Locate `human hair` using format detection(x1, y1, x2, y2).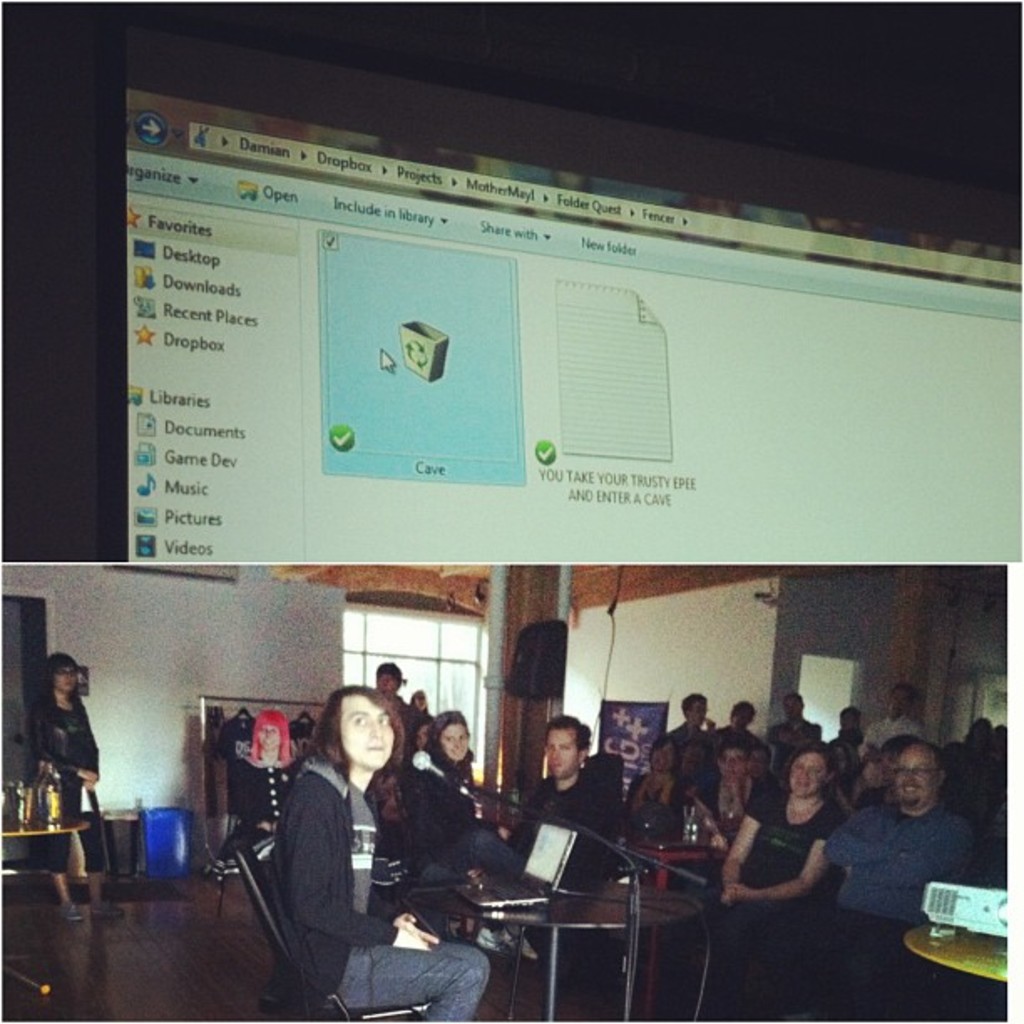
detection(676, 740, 709, 763).
